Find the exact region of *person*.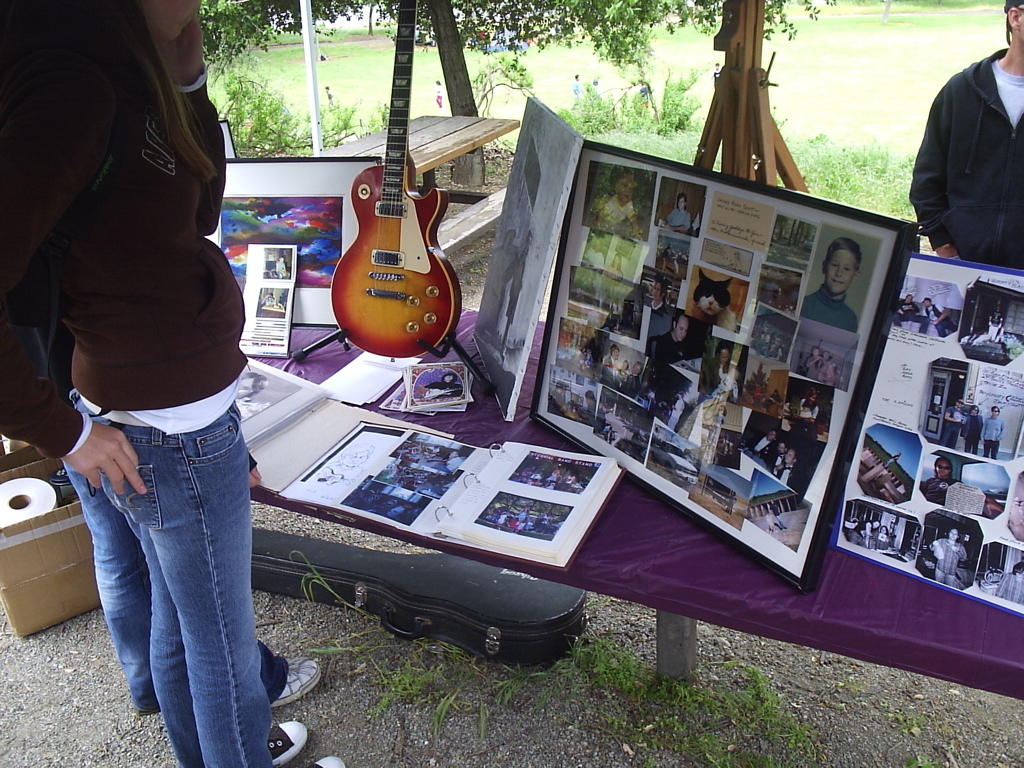
Exact region: pyautogui.locateOnScreen(905, 0, 1023, 271).
